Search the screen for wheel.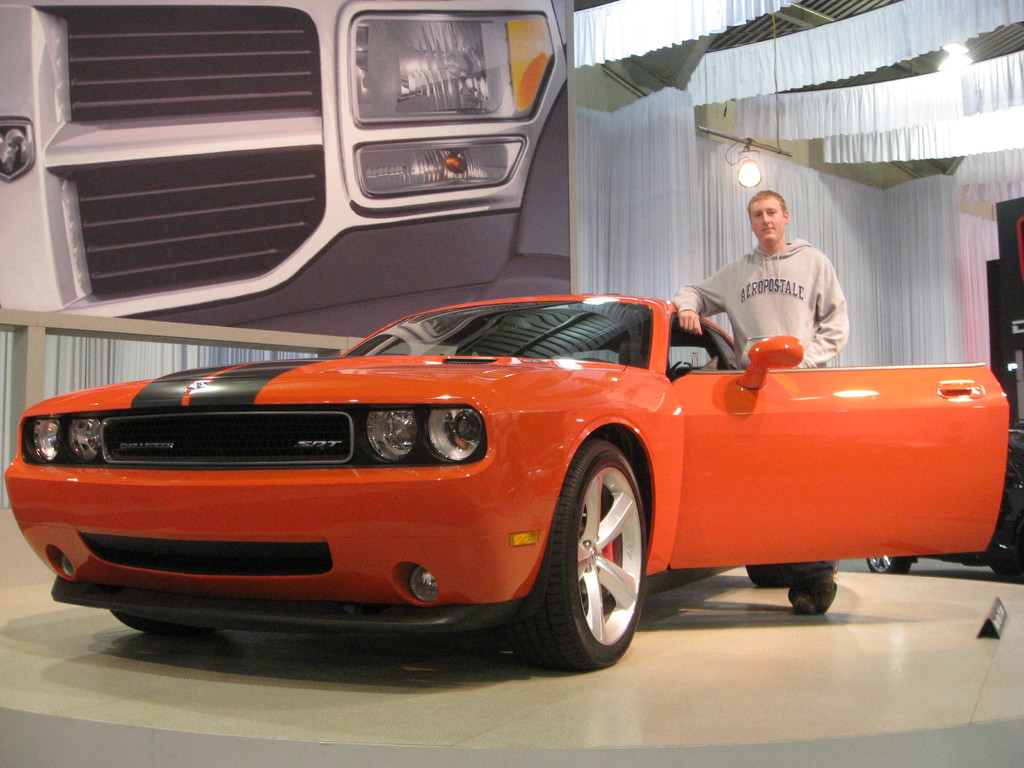
Found at <bbox>529, 438, 655, 676</bbox>.
